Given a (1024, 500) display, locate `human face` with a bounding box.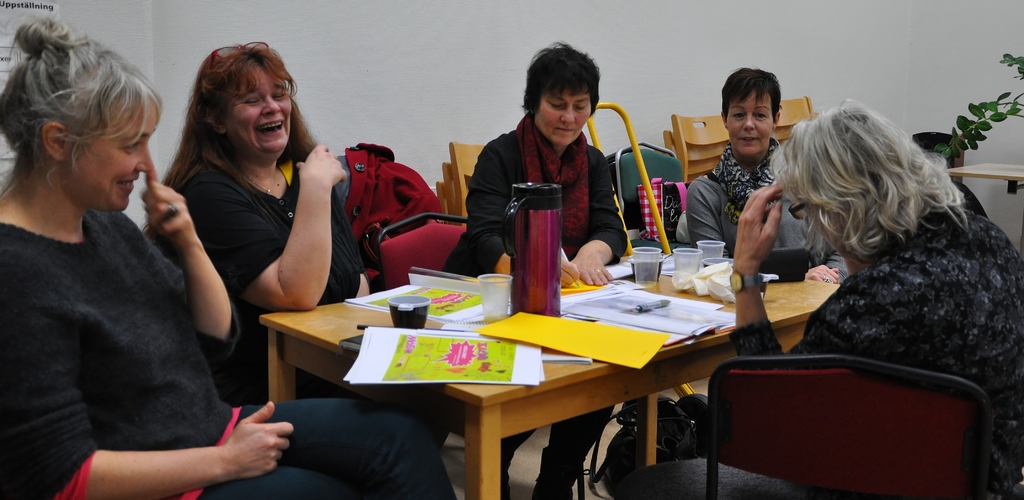
Located: 724, 93, 774, 159.
